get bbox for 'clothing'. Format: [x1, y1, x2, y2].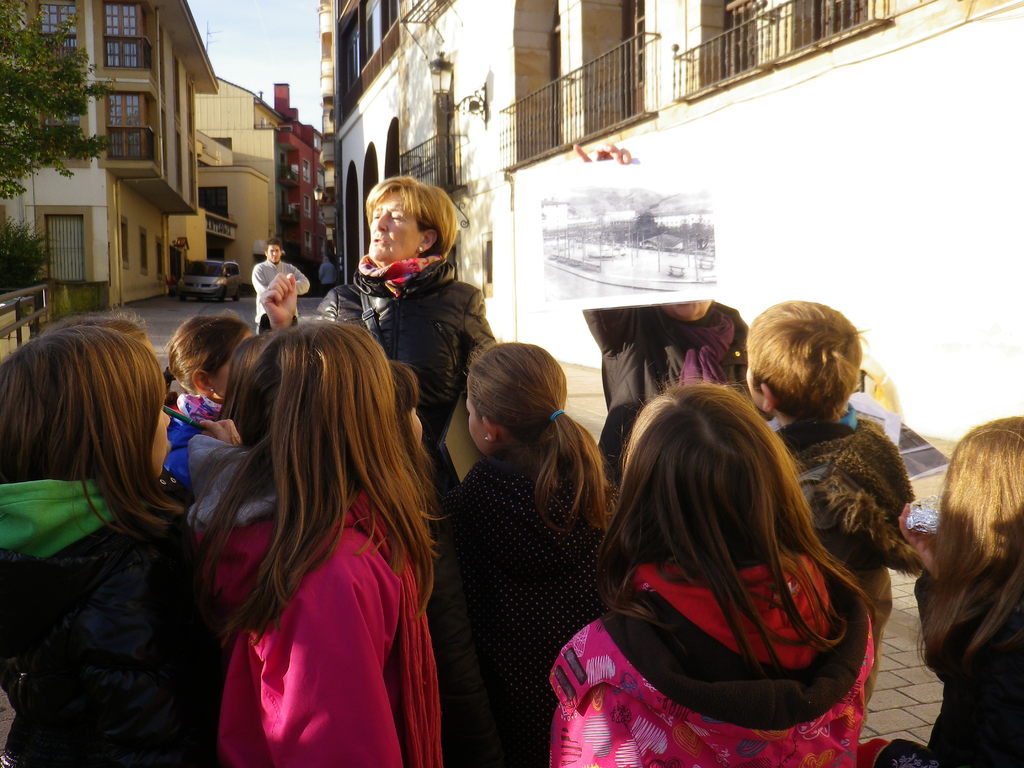
[250, 262, 309, 336].
